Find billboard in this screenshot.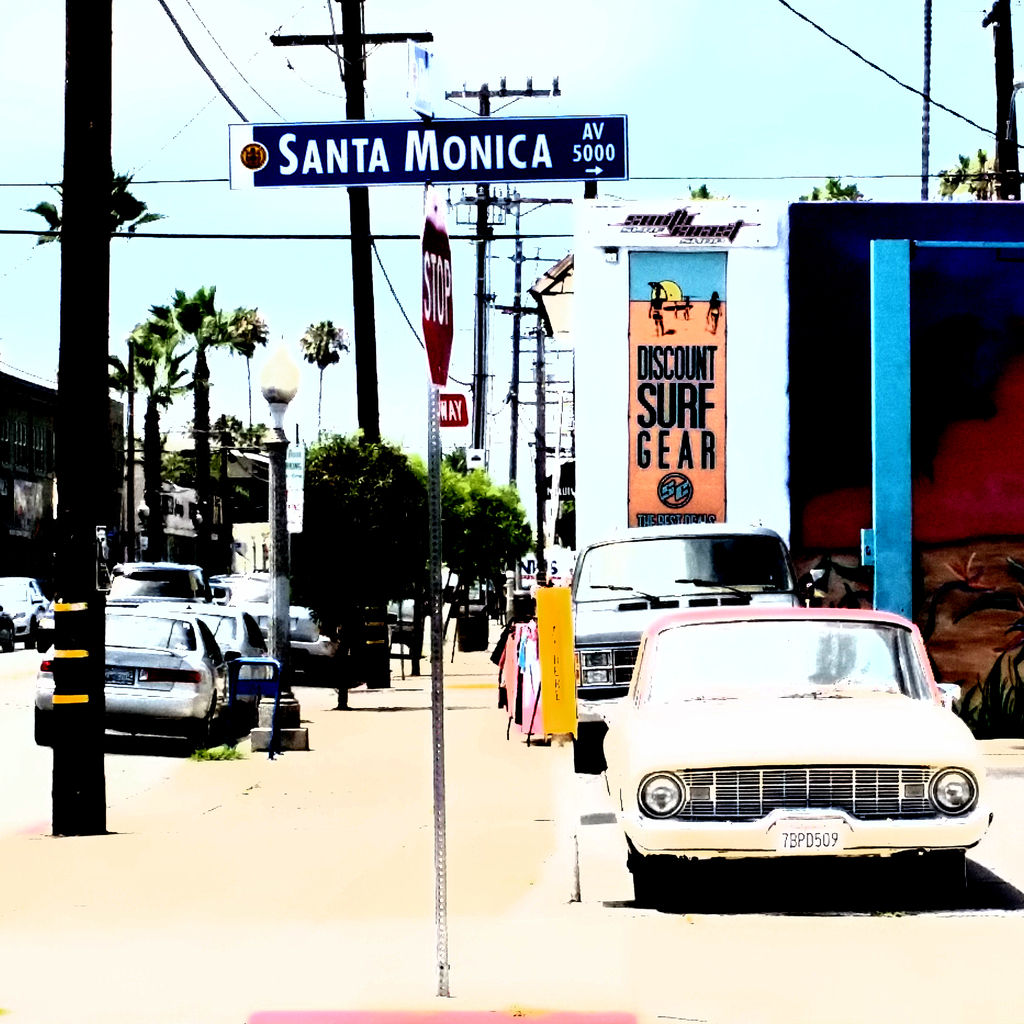
The bounding box for billboard is 870, 237, 1023, 736.
